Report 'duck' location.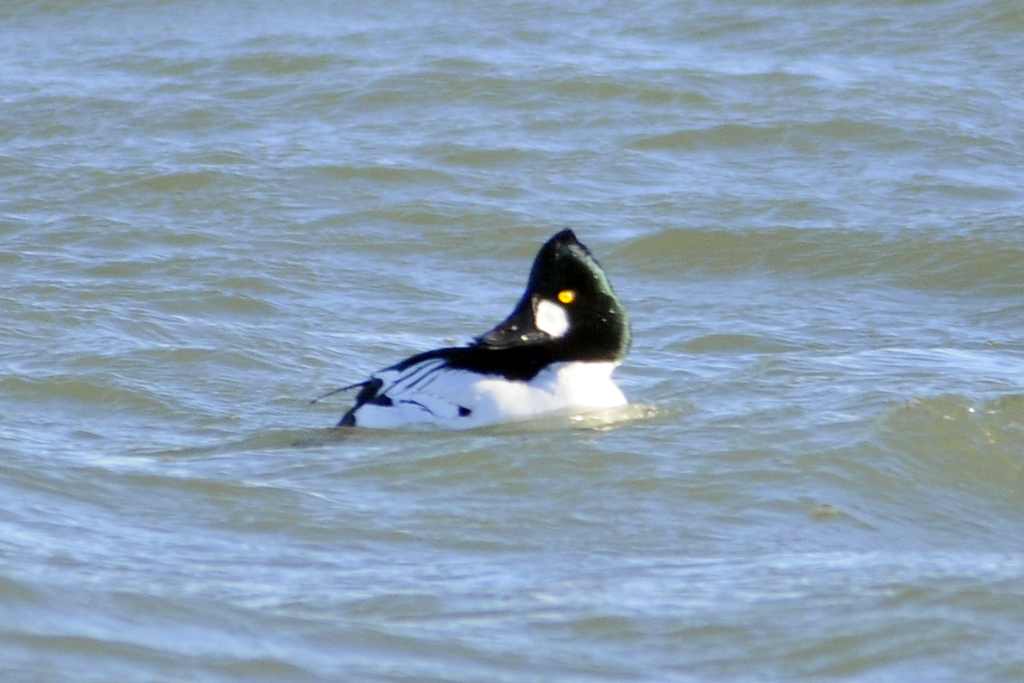
Report: crop(309, 224, 635, 430).
